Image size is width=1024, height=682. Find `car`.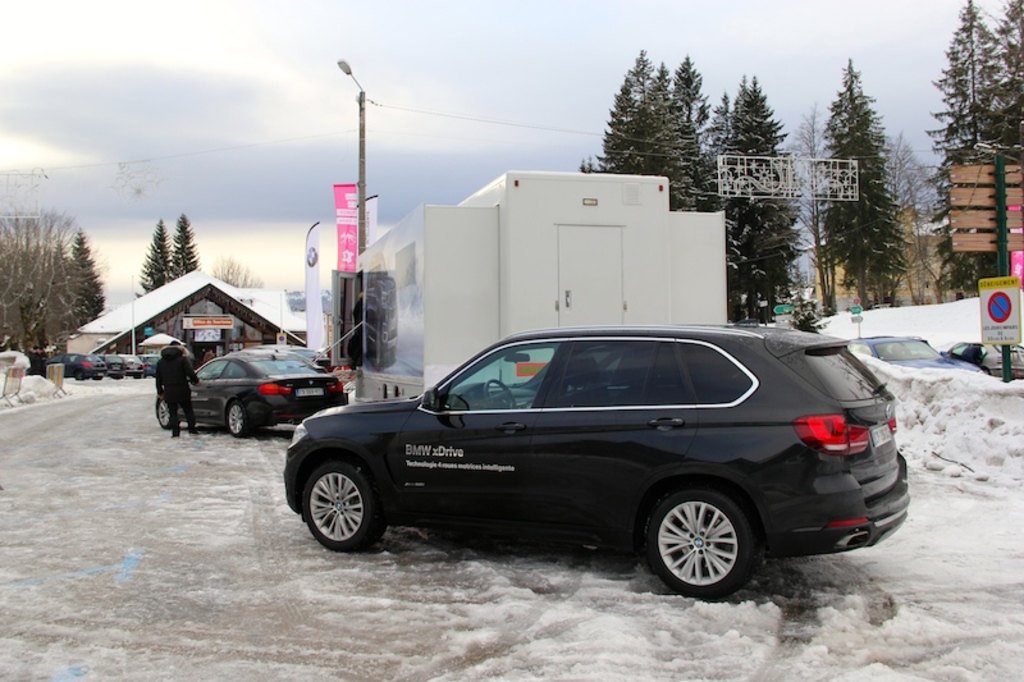
left=157, top=345, right=305, bottom=457.
